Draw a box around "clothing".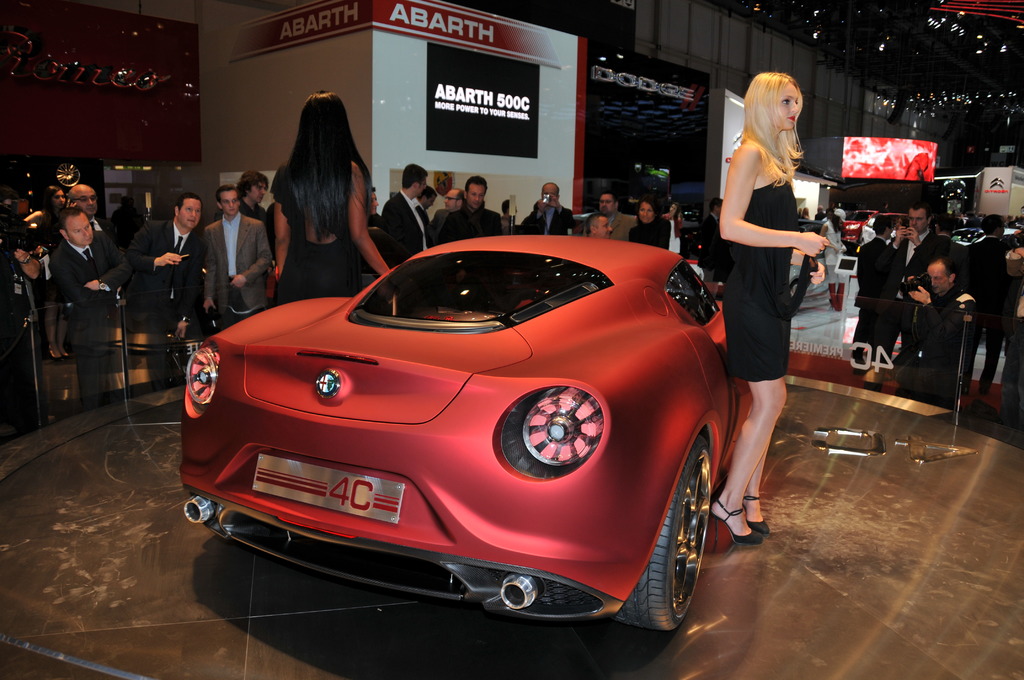
rect(591, 207, 636, 244).
